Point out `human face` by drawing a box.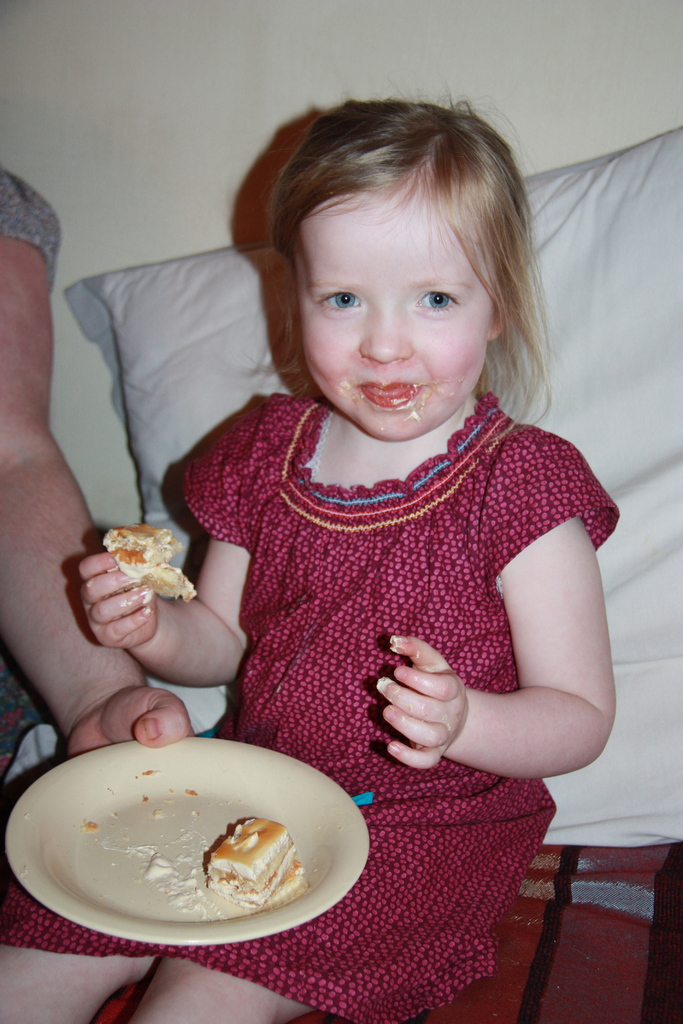
<box>295,188,498,442</box>.
